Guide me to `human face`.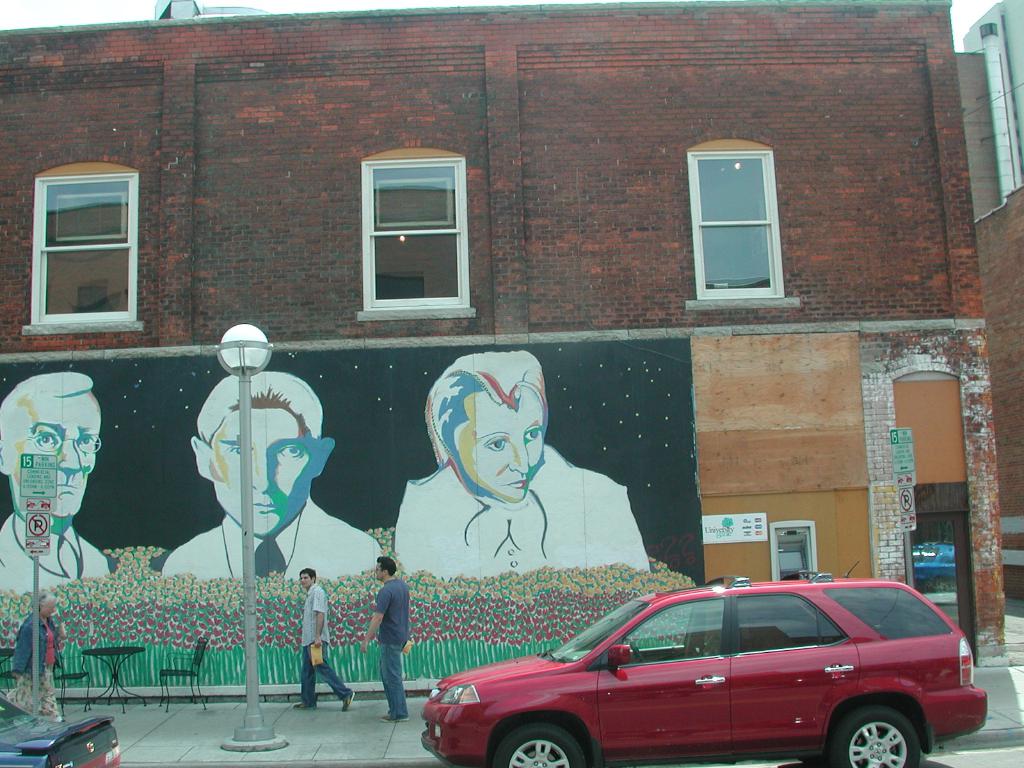
Guidance: 374:561:382:581.
